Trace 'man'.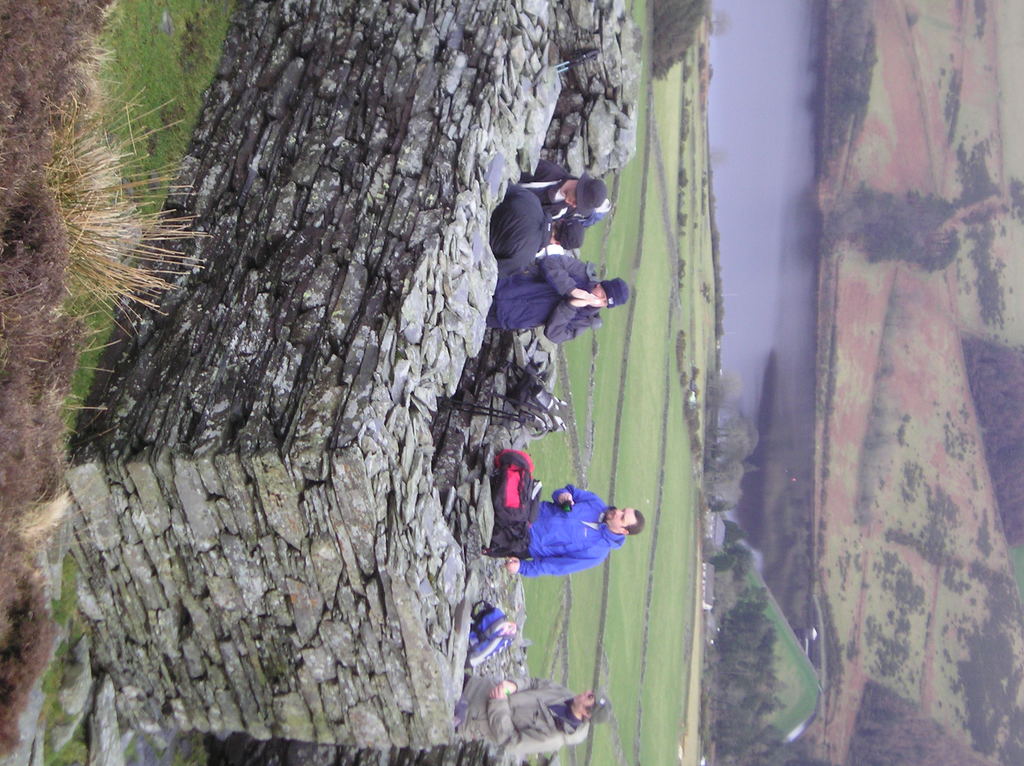
Traced to locate(451, 676, 612, 756).
